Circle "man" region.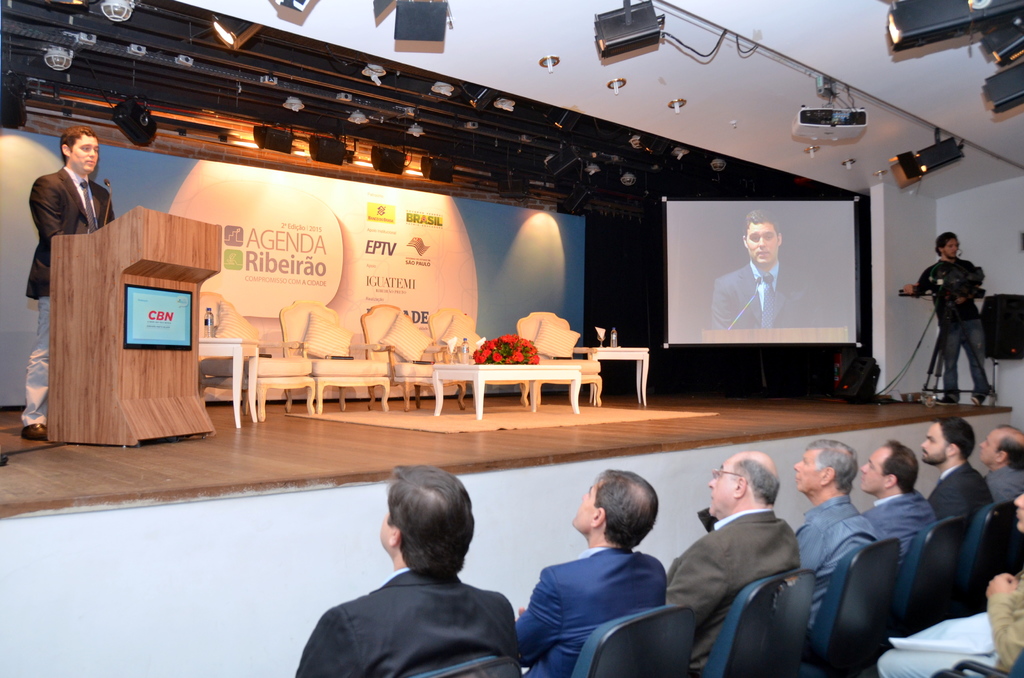
Region: x1=979 y1=428 x2=1023 y2=506.
